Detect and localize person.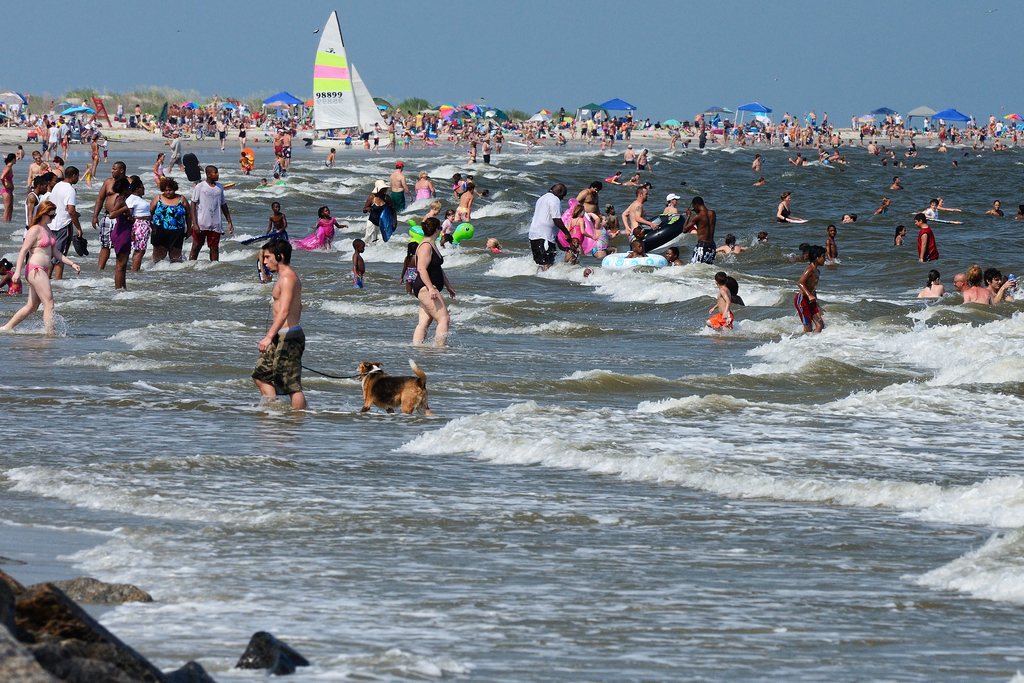
Localized at 1012:207:1023:220.
